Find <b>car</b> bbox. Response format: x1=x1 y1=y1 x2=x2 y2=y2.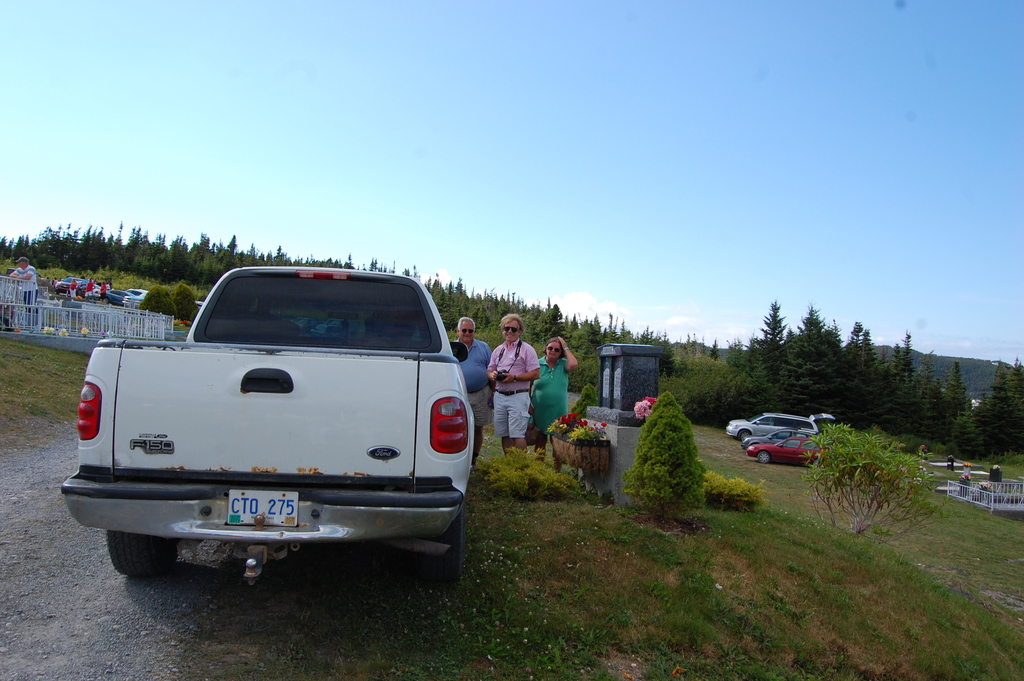
x1=126 y1=288 x2=147 y2=304.
